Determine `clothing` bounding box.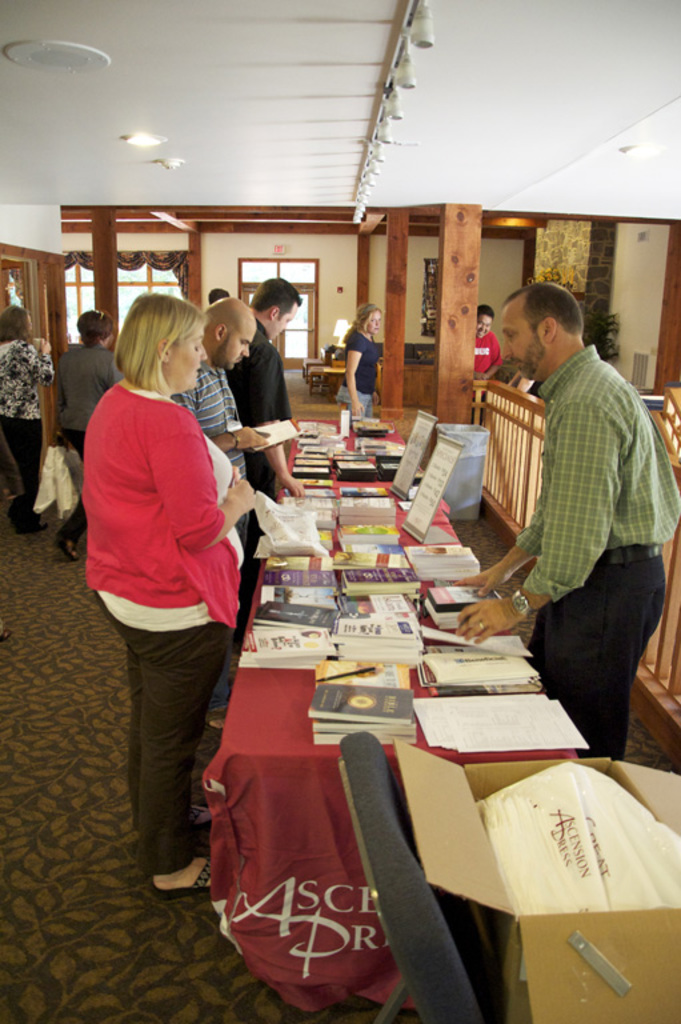
Determined: 473/331/504/373.
